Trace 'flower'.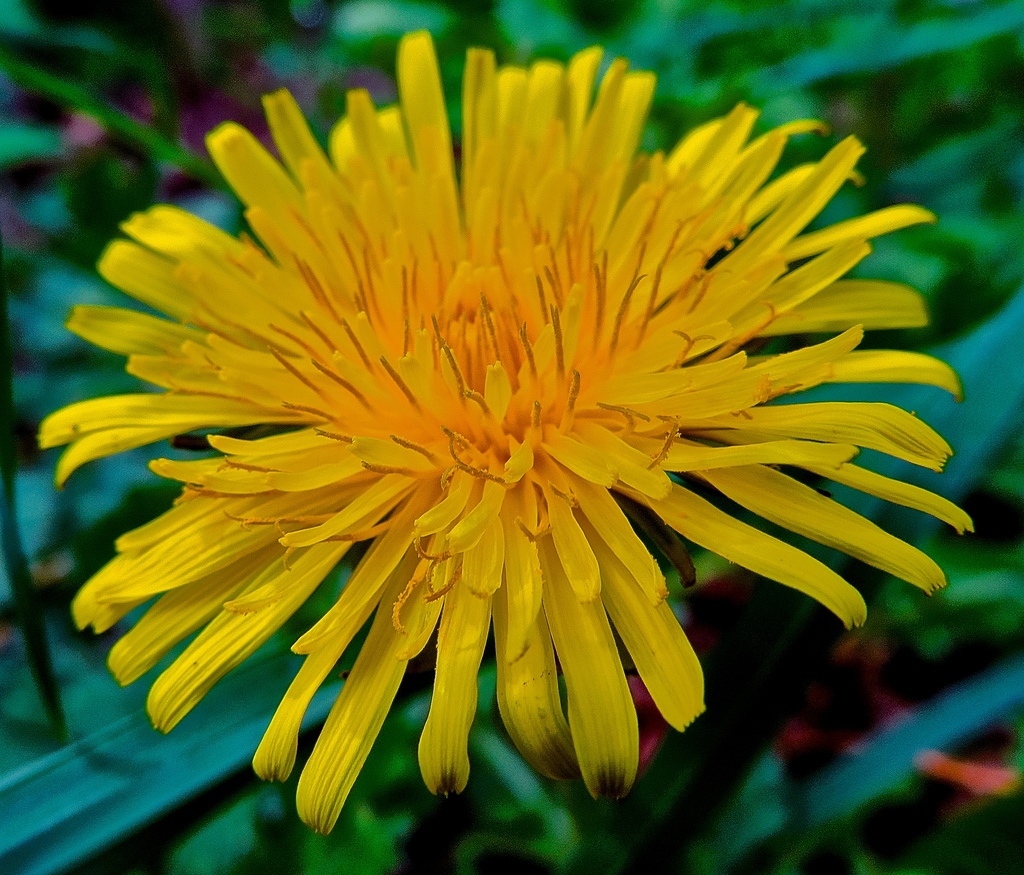
Traced to region(52, 51, 967, 839).
